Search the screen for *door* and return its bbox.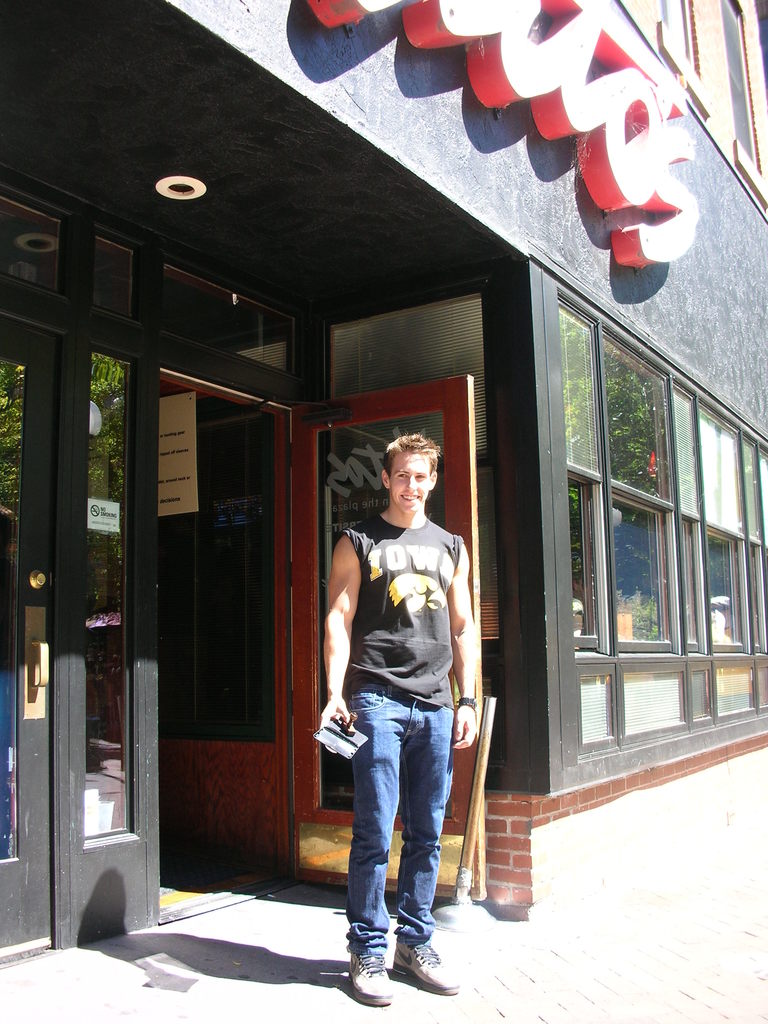
Found: region(294, 369, 497, 886).
